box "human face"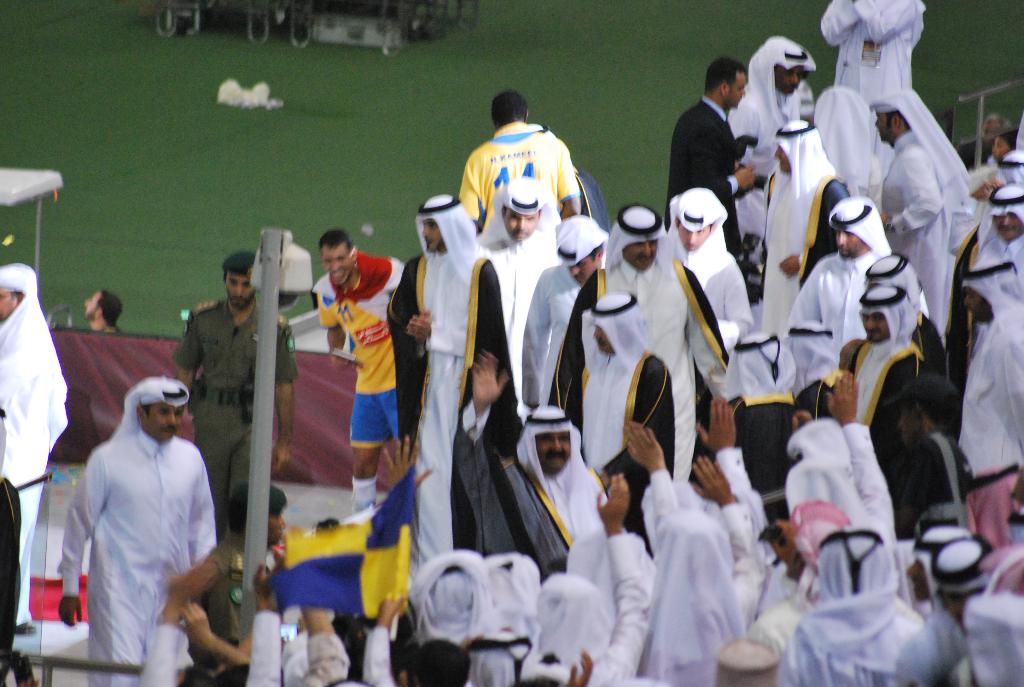
select_region(146, 401, 184, 443)
